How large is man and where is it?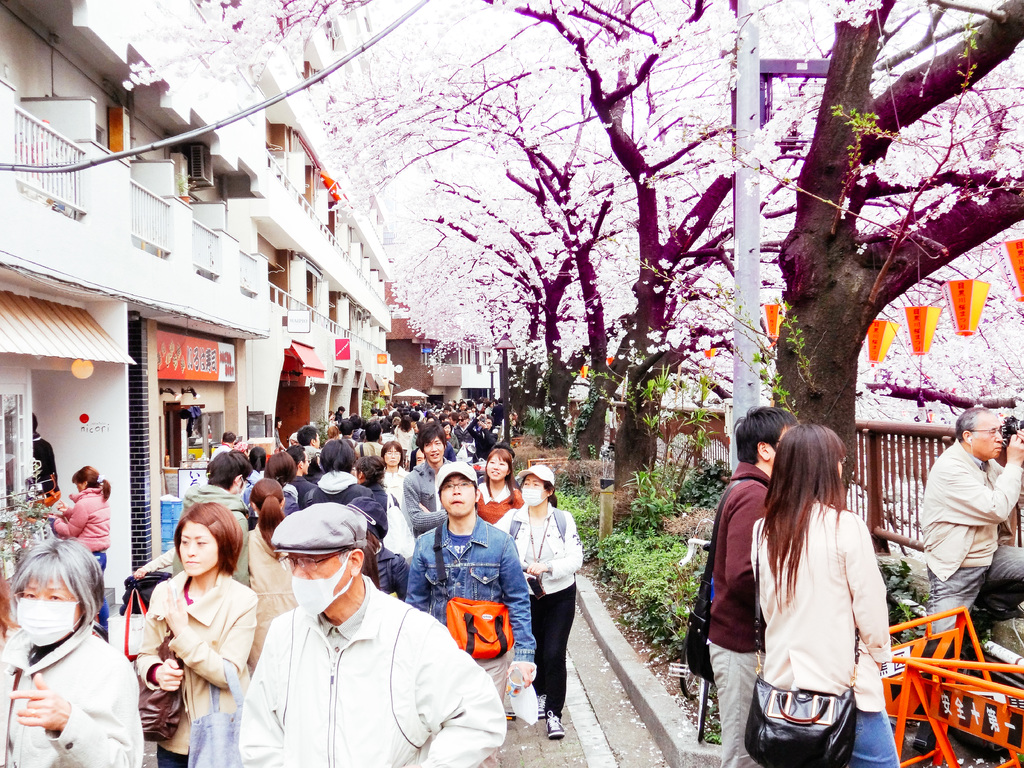
Bounding box: [289,447,319,505].
